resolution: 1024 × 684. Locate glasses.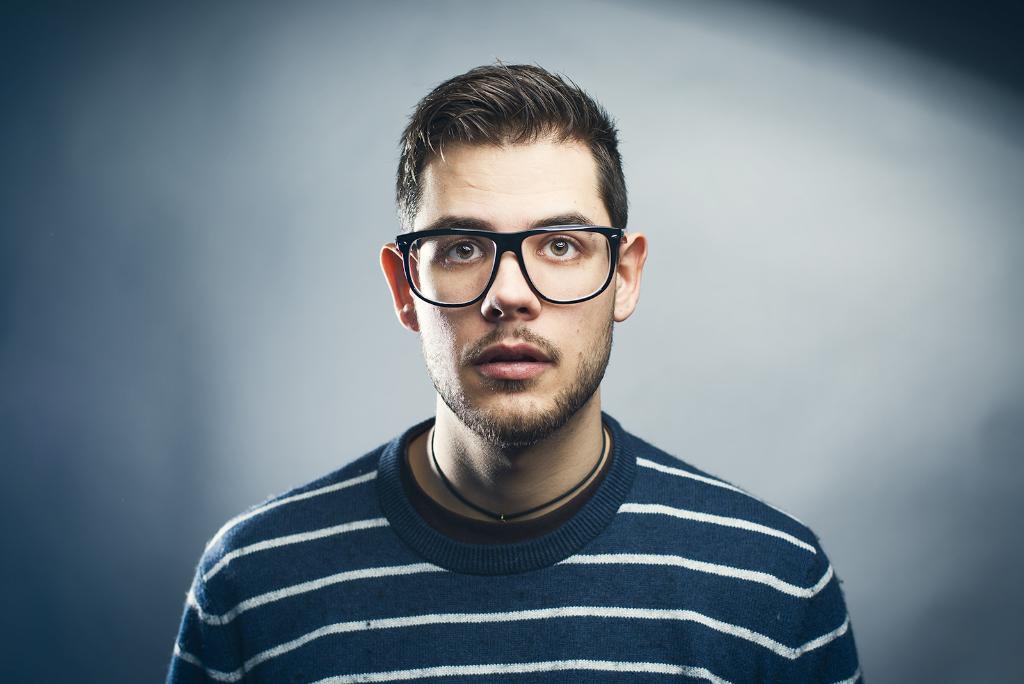
380 210 634 302.
